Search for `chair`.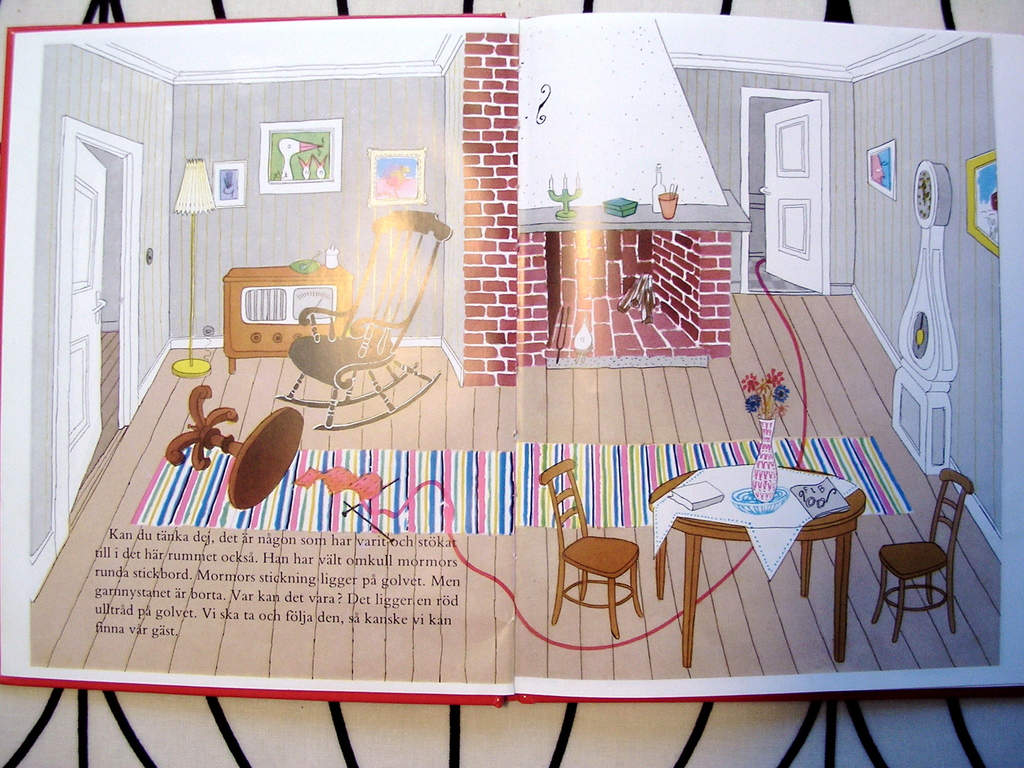
Found at left=276, top=209, right=460, bottom=435.
